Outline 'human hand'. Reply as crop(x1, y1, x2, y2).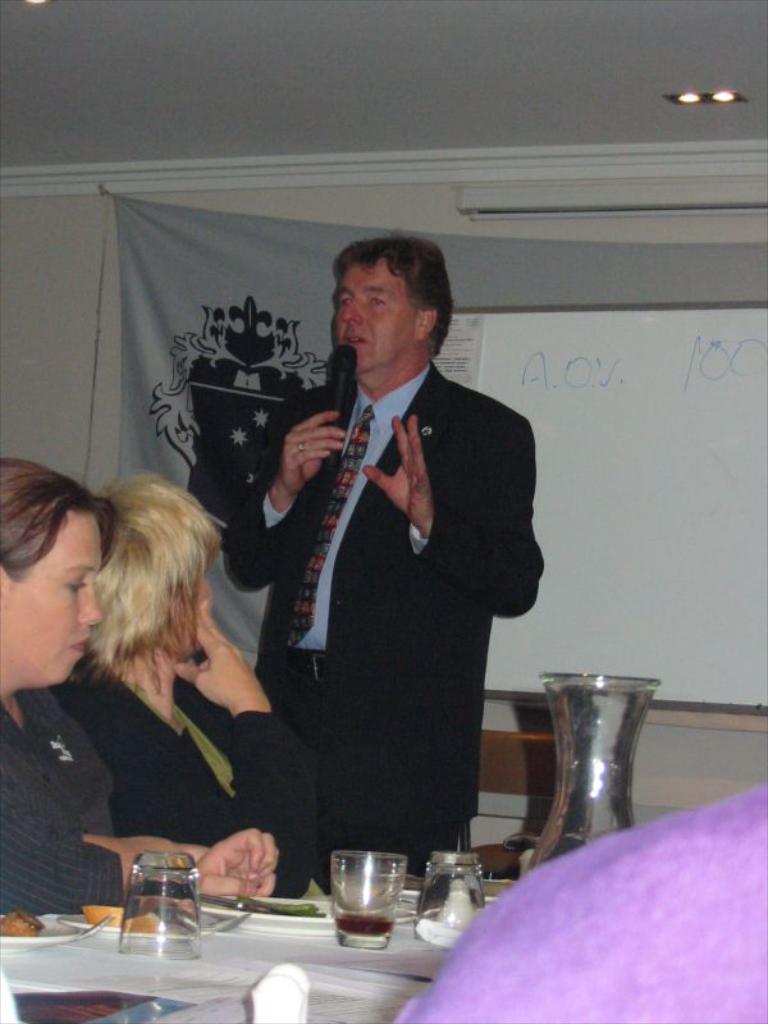
crop(175, 596, 265, 710).
